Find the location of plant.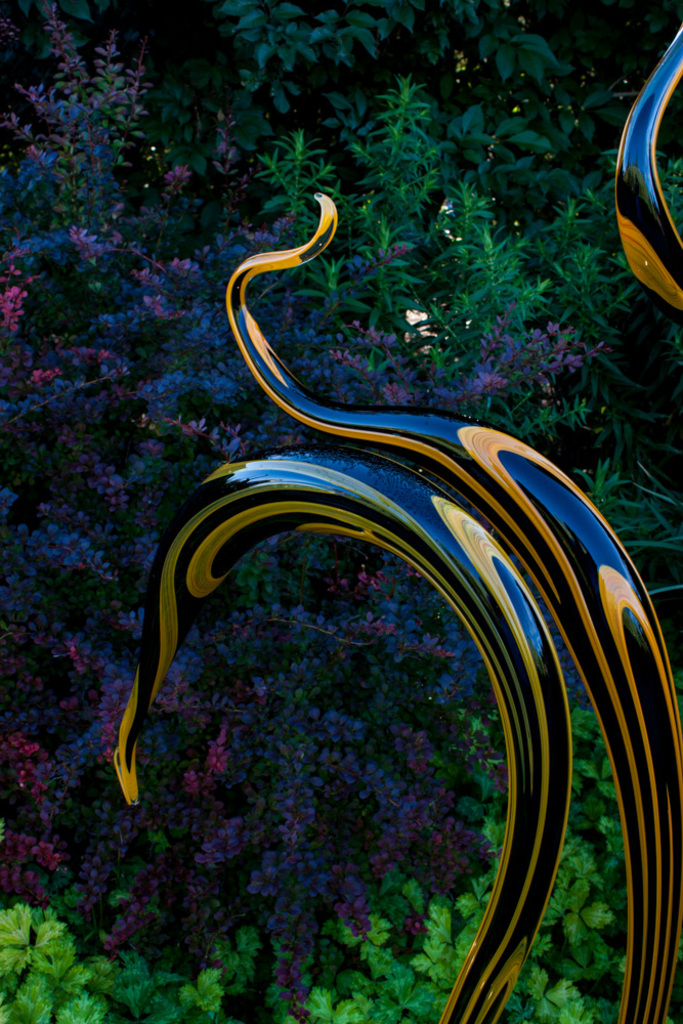
Location: BBox(4, 903, 77, 998).
